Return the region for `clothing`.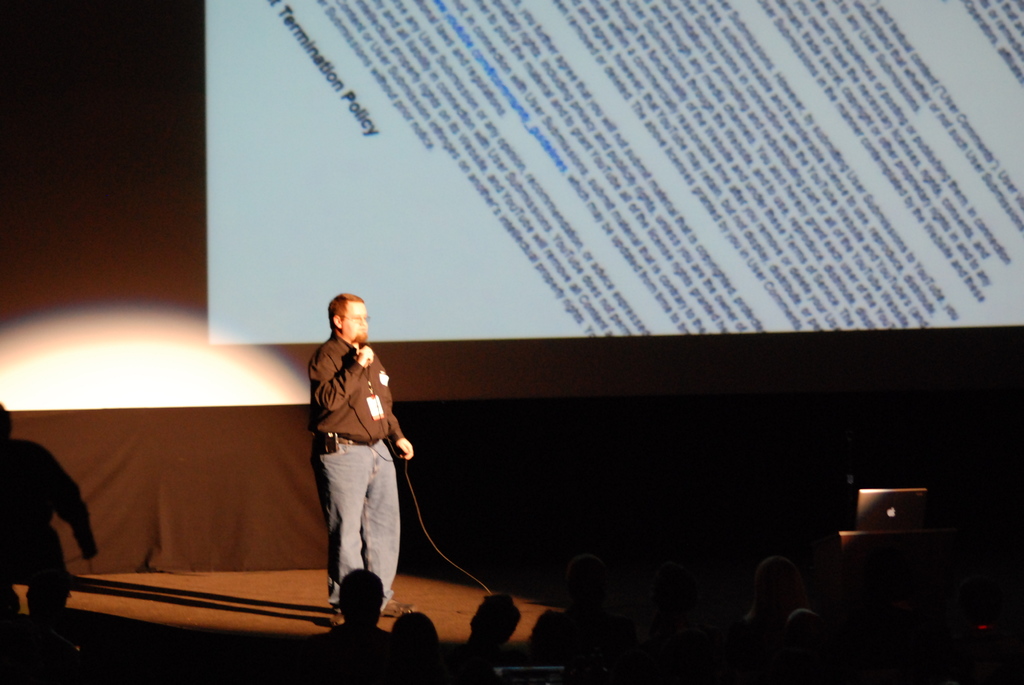
[x1=311, y1=323, x2=401, y2=610].
